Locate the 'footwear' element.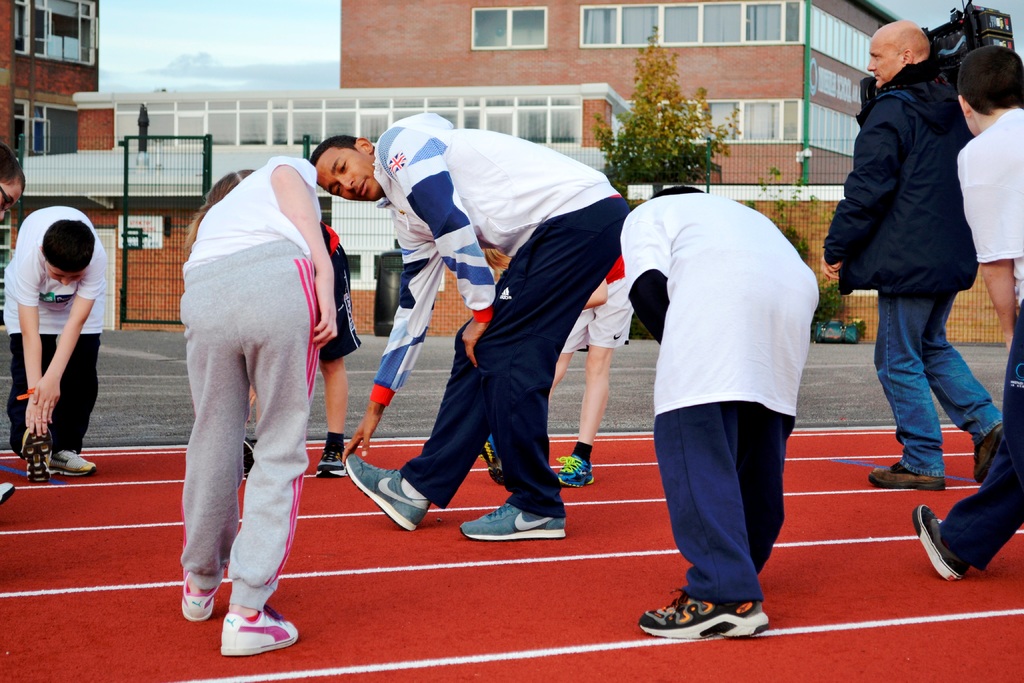
Element bbox: select_region(345, 456, 429, 538).
